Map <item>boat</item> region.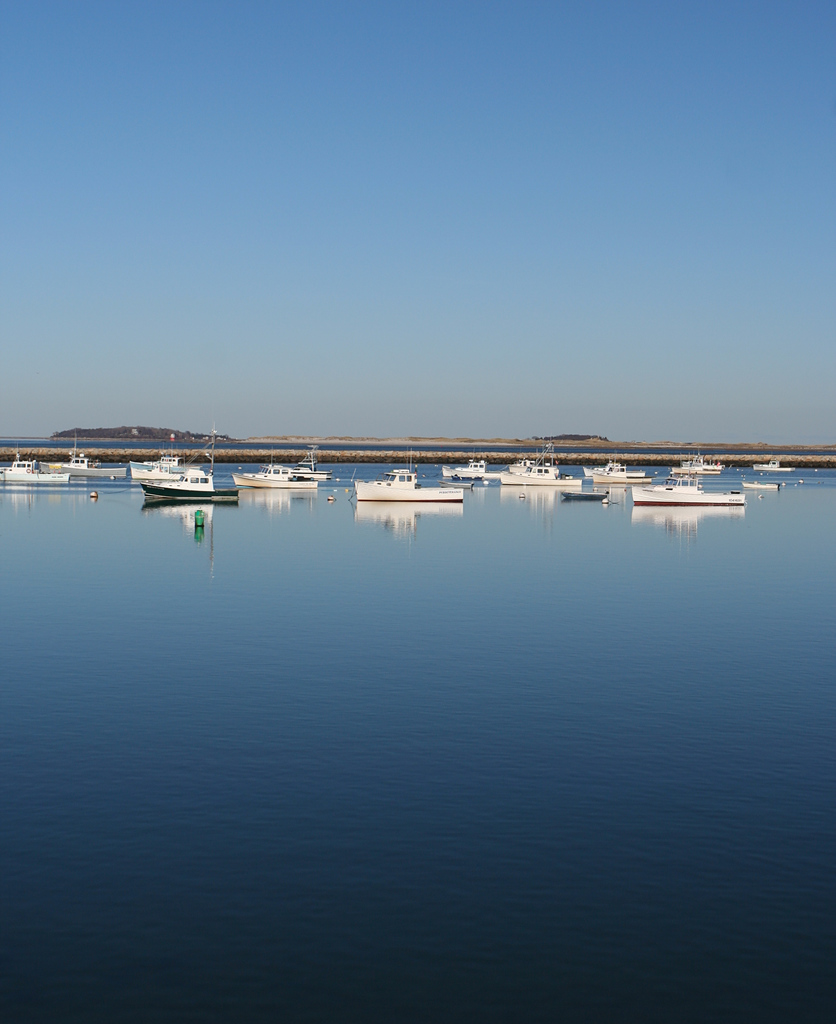
Mapped to x1=294, y1=443, x2=332, y2=480.
